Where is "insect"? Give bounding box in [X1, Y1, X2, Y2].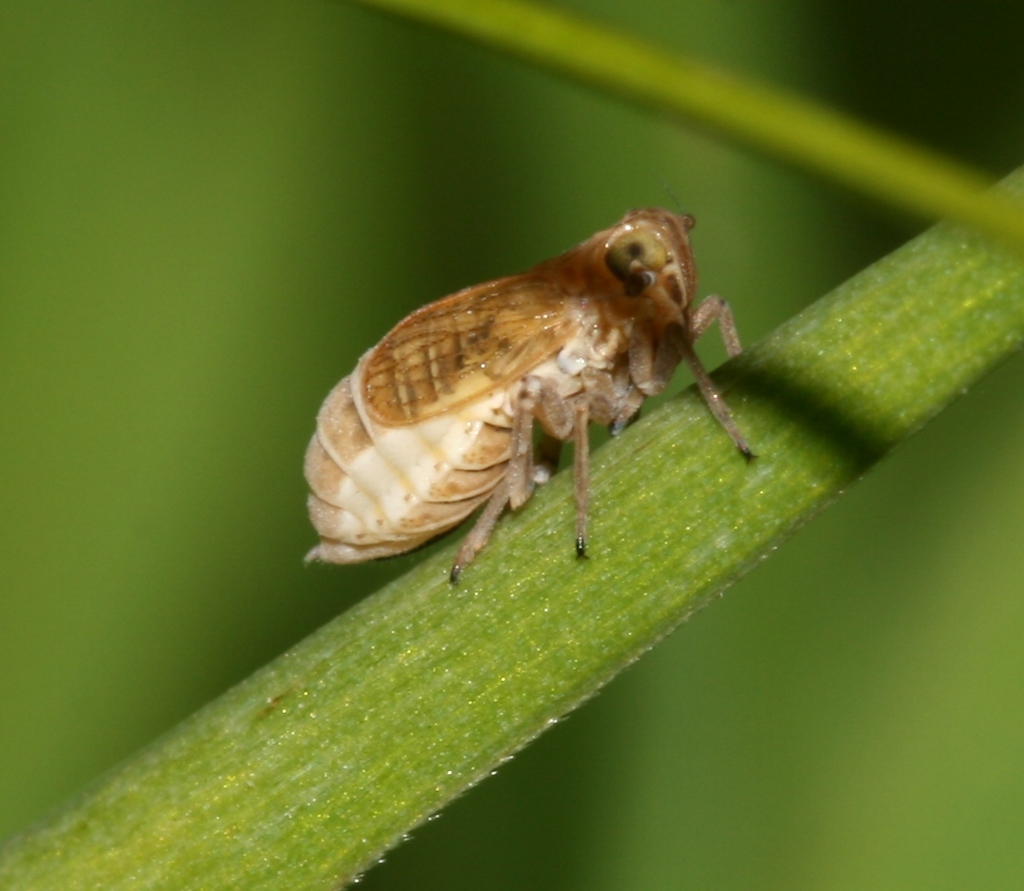
[297, 206, 763, 594].
